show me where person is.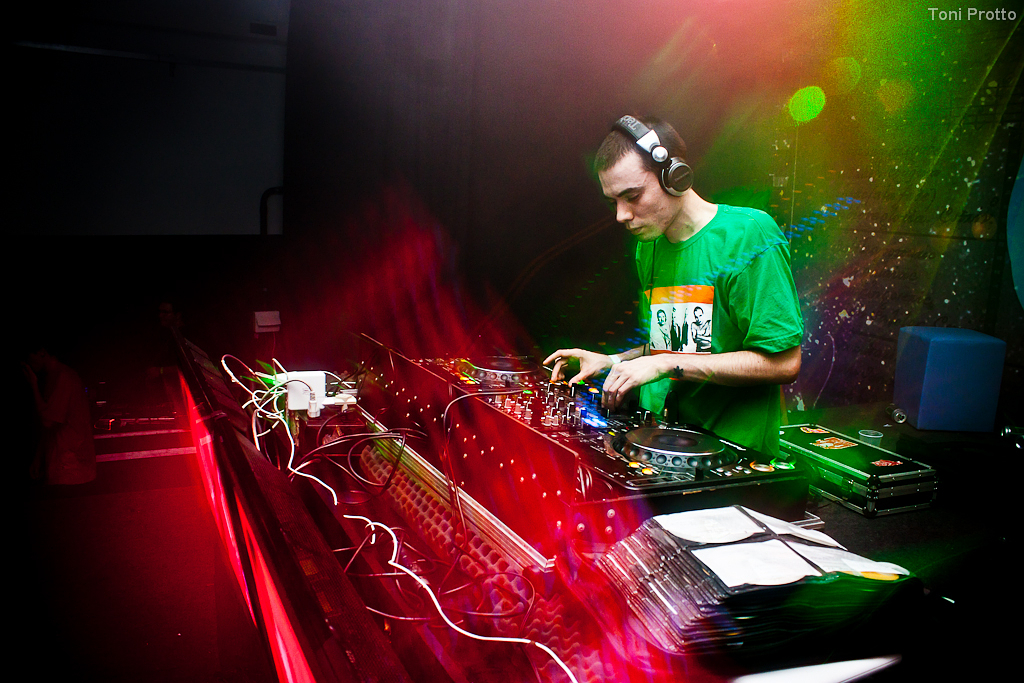
person is at <region>540, 113, 806, 459</region>.
